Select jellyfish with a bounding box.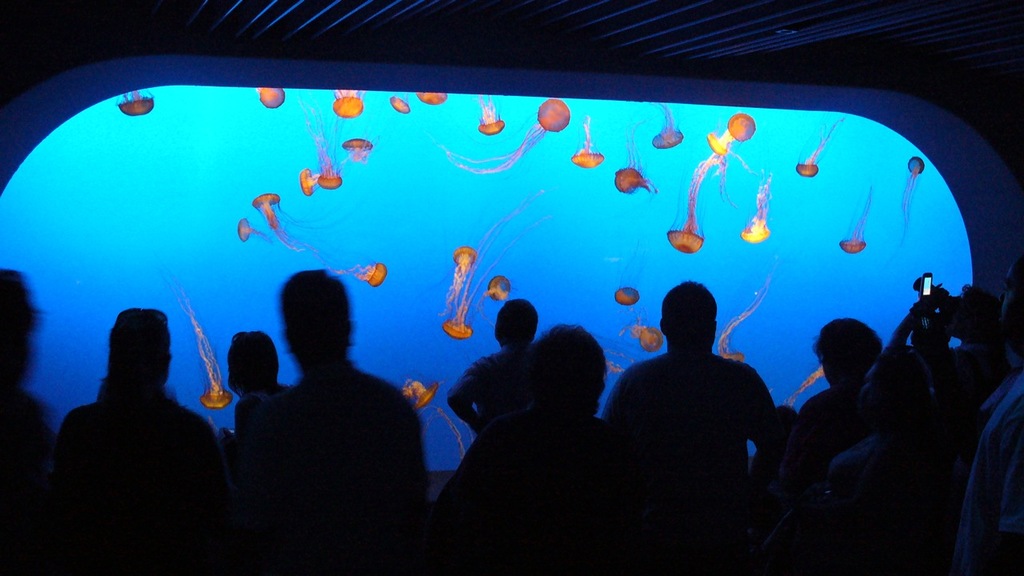
{"left": 330, "top": 90, "right": 365, "bottom": 120}.
